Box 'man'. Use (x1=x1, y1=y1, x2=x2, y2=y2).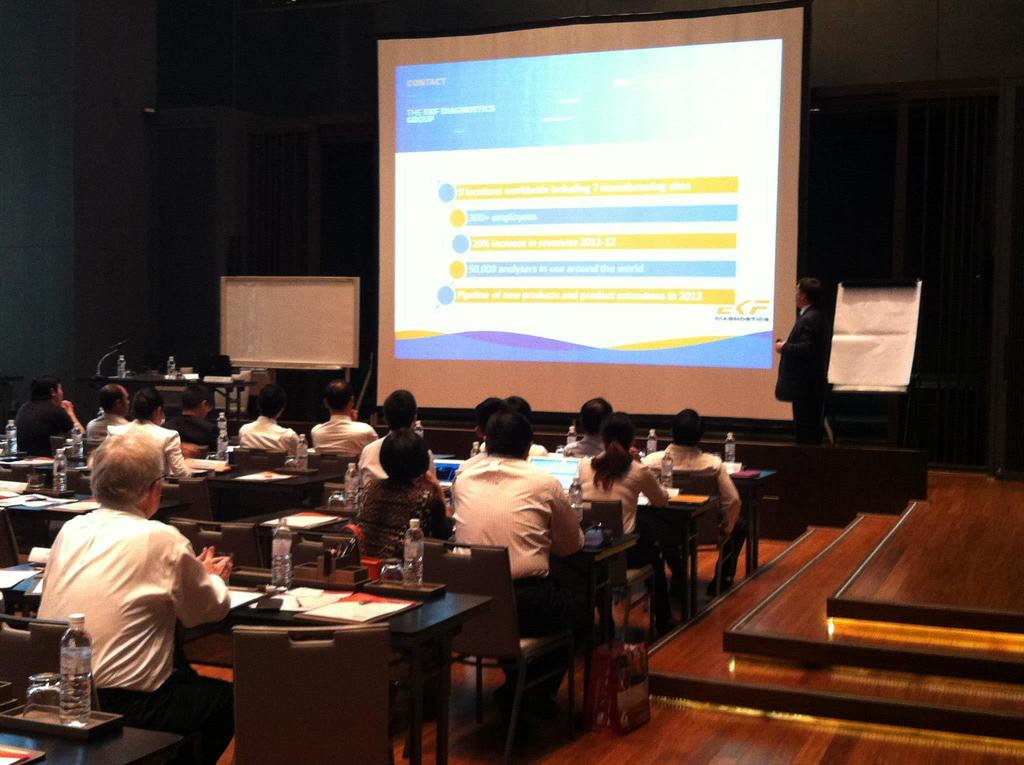
(x1=446, y1=405, x2=598, y2=723).
